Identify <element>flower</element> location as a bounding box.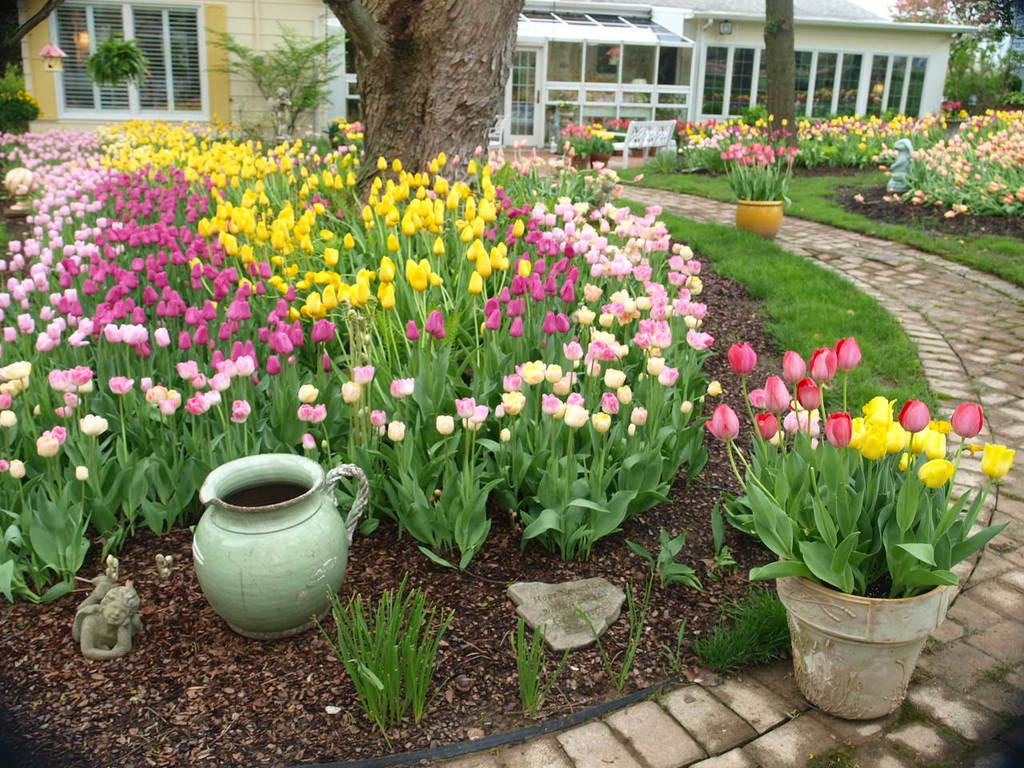
region(835, 338, 859, 372).
